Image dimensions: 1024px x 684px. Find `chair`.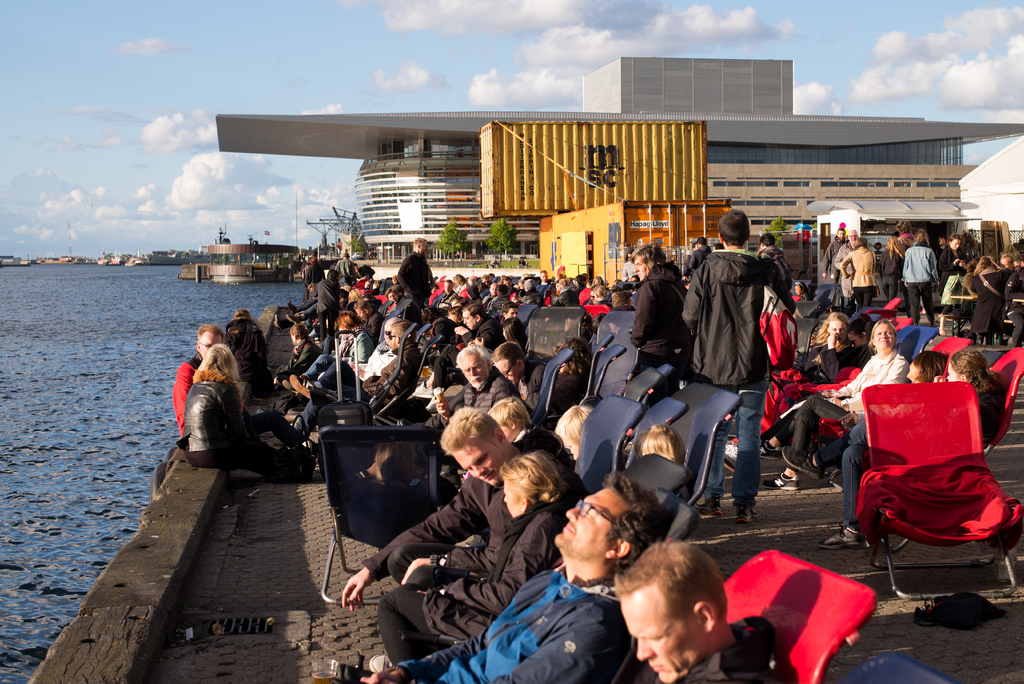
899:321:933:367.
